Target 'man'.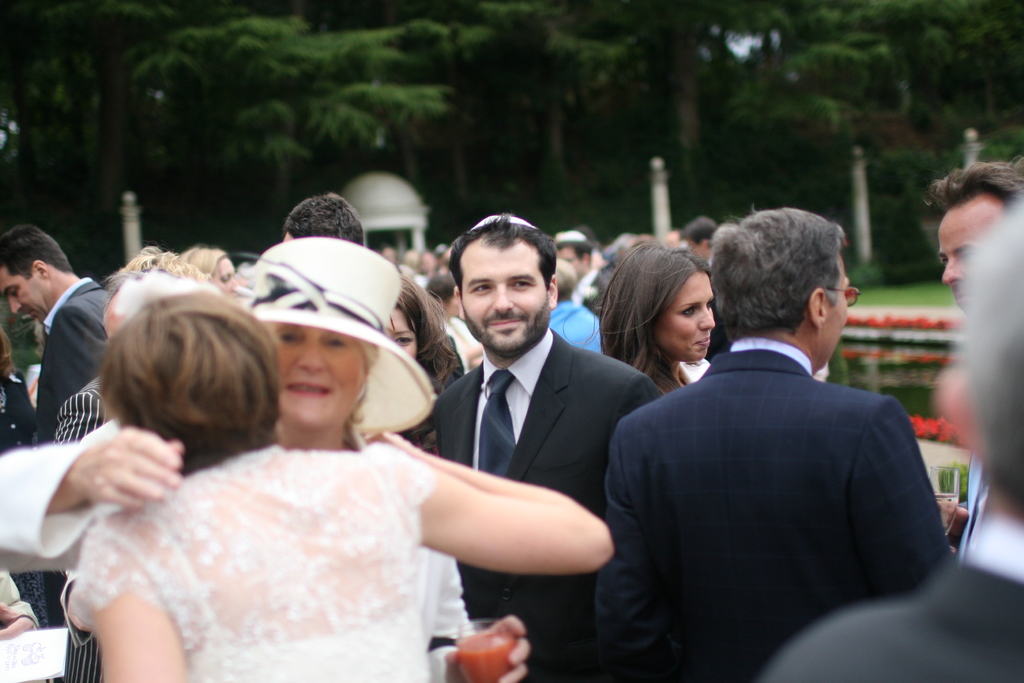
Target region: [x1=757, y1=197, x2=1023, y2=682].
